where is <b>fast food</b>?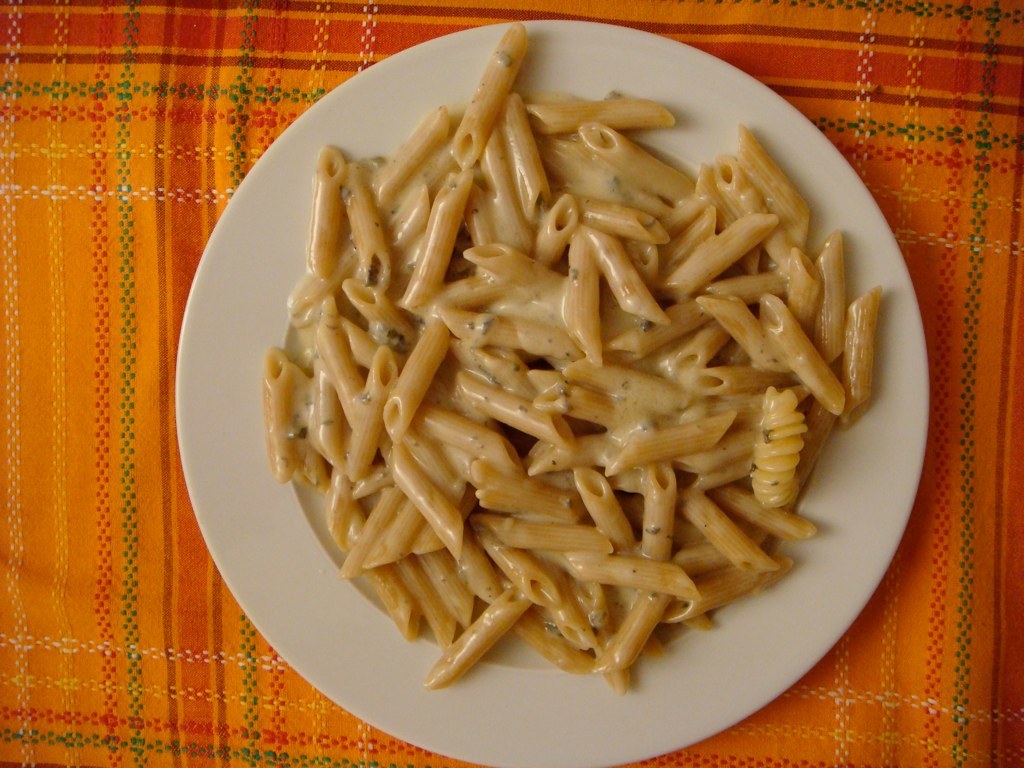
<region>333, 340, 401, 478</region>.
